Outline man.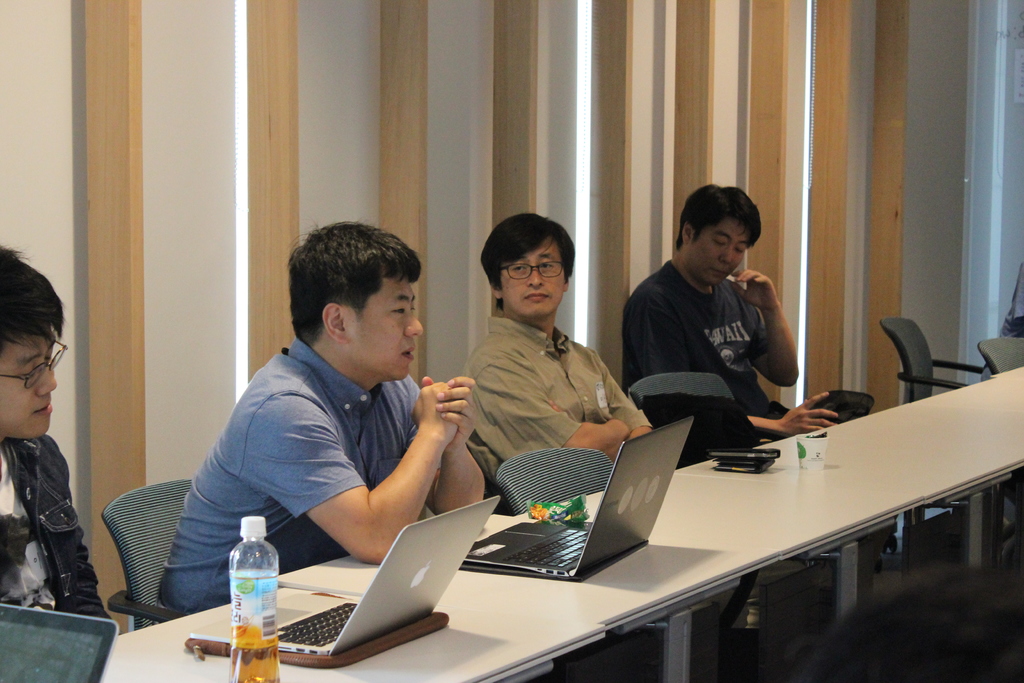
Outline: [left=462, top=213, right=655, bottom=515].
